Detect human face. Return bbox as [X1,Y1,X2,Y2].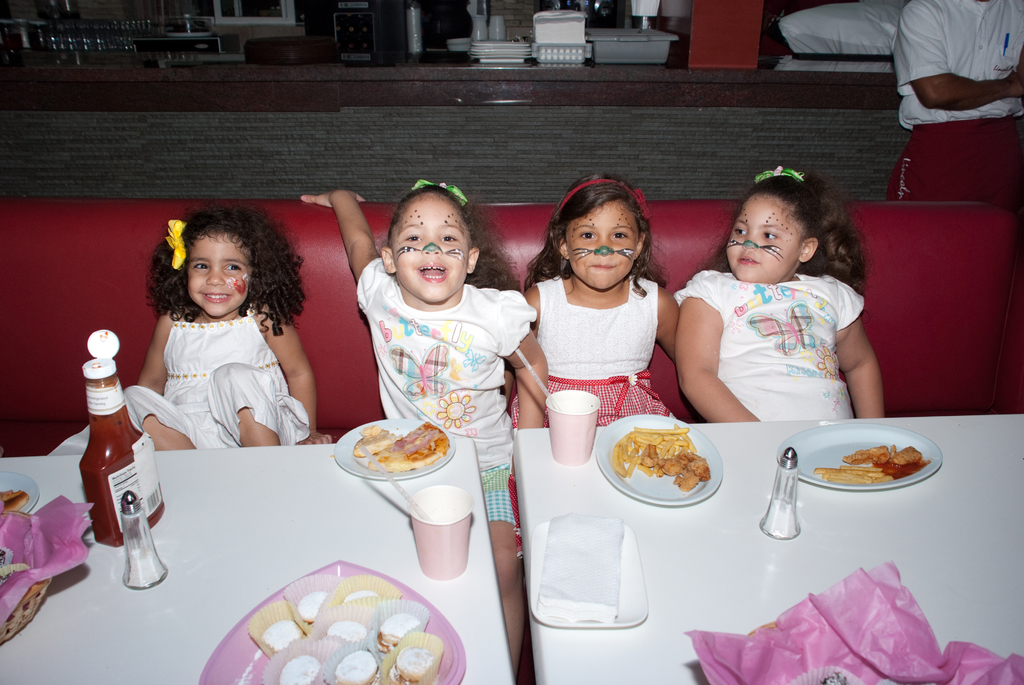
[395,198,471,301].
